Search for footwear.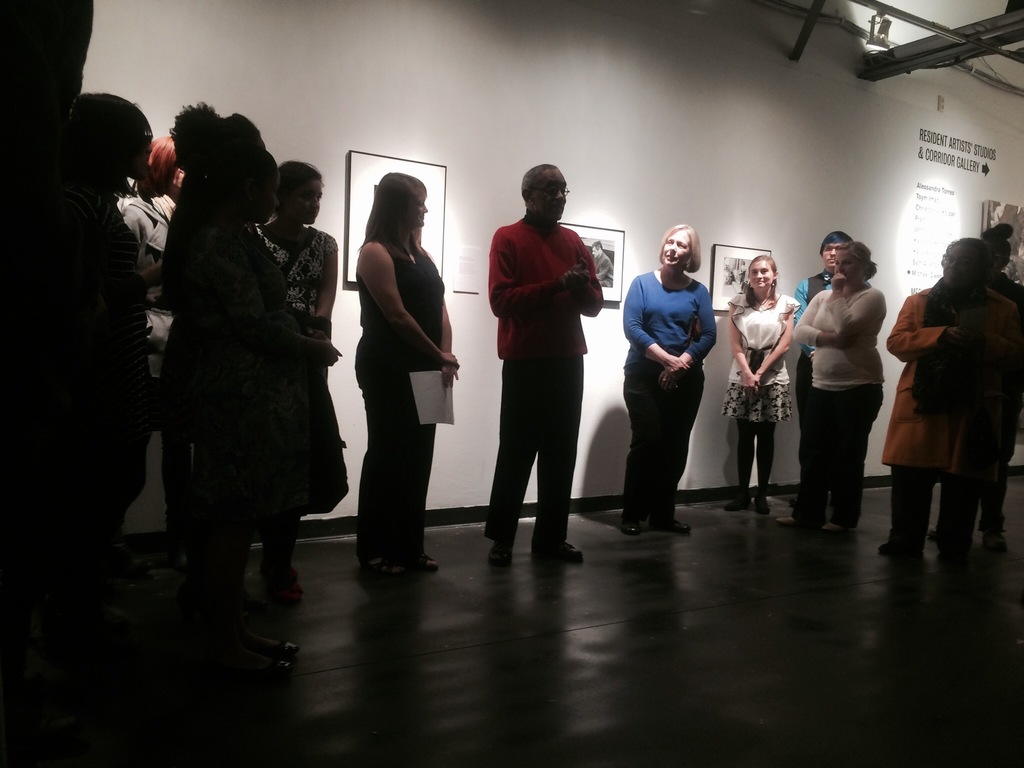
Found at <region>800, 505, 828, 536</region>.
